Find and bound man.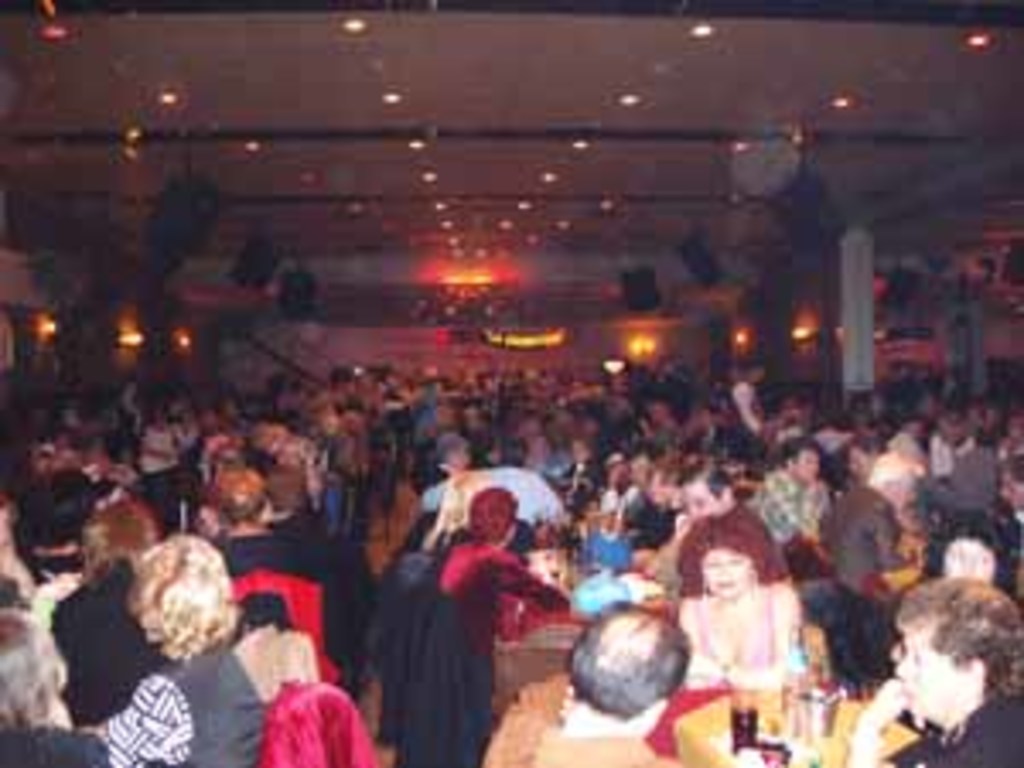
Bound: (543, 580, 720, 761).
